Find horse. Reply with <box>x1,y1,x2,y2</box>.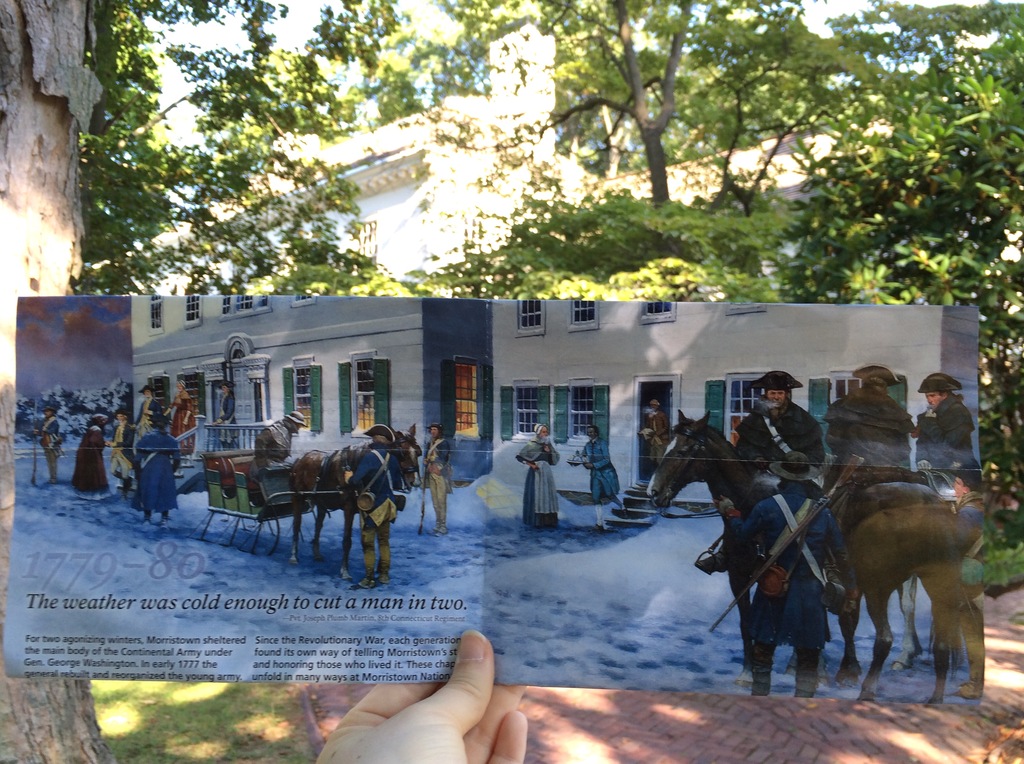
<box>288,421,420,580</box>.
